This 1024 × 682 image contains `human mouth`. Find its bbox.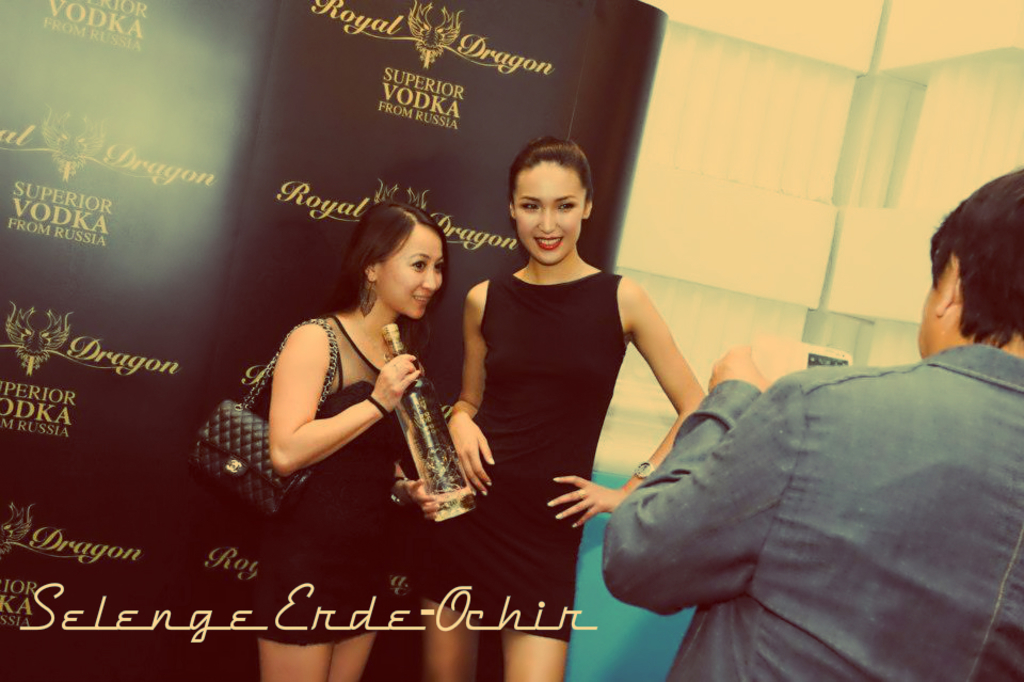
region(532, 234, 563, 250).
